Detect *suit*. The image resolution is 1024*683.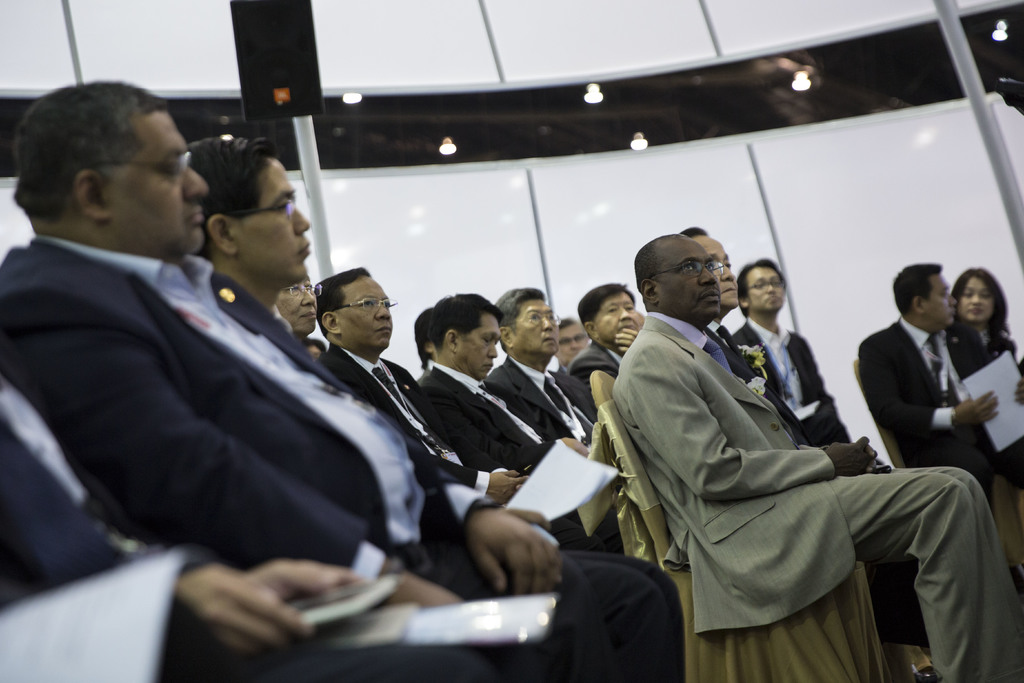
select_region(406, 360, 630, 553).
